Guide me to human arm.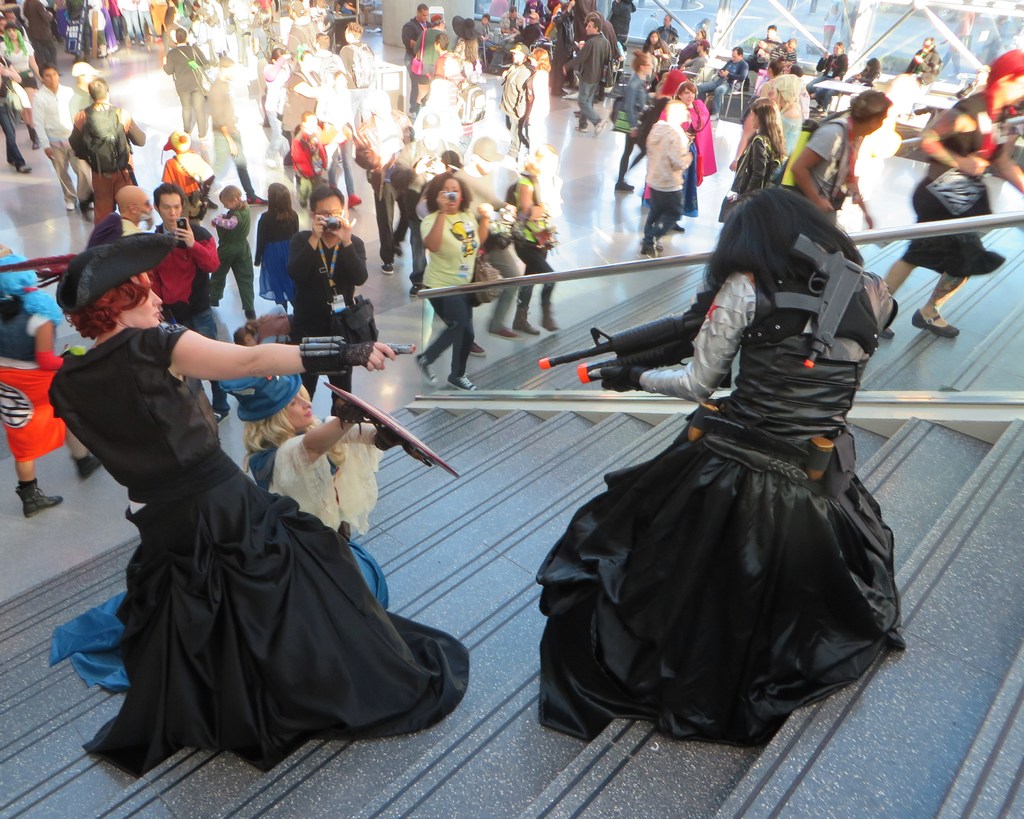
Guidance: Rect(121, 108, 150, 155).
